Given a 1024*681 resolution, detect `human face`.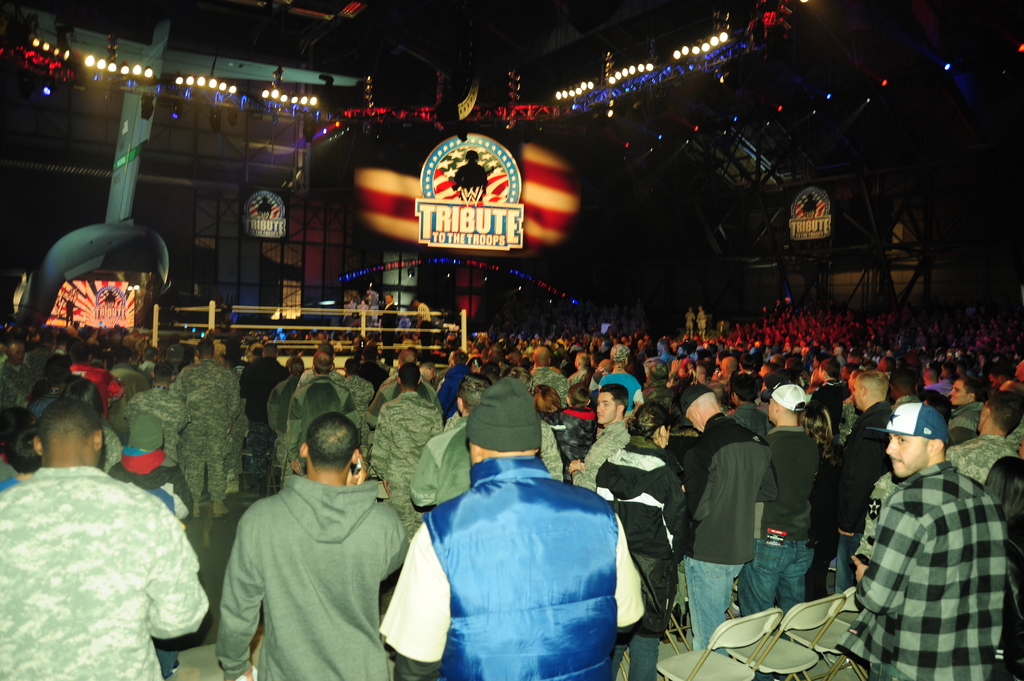
[599, 392, 618, 427].
